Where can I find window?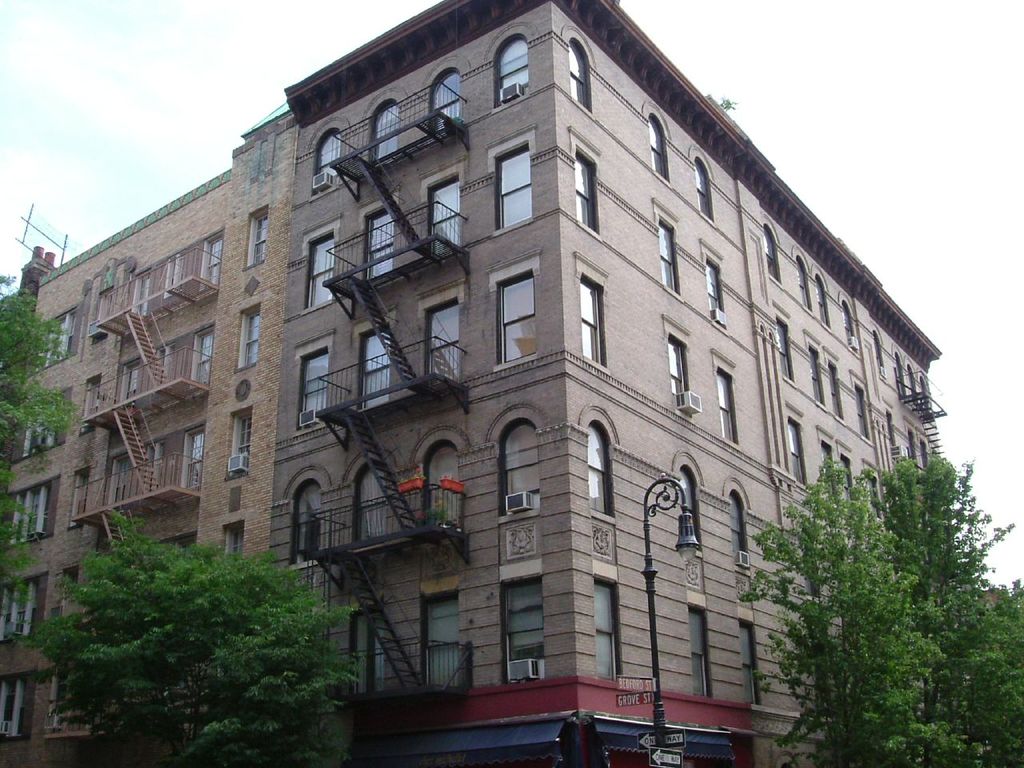
You can find it at (left=570, top=42, right=590, bottom=110).
